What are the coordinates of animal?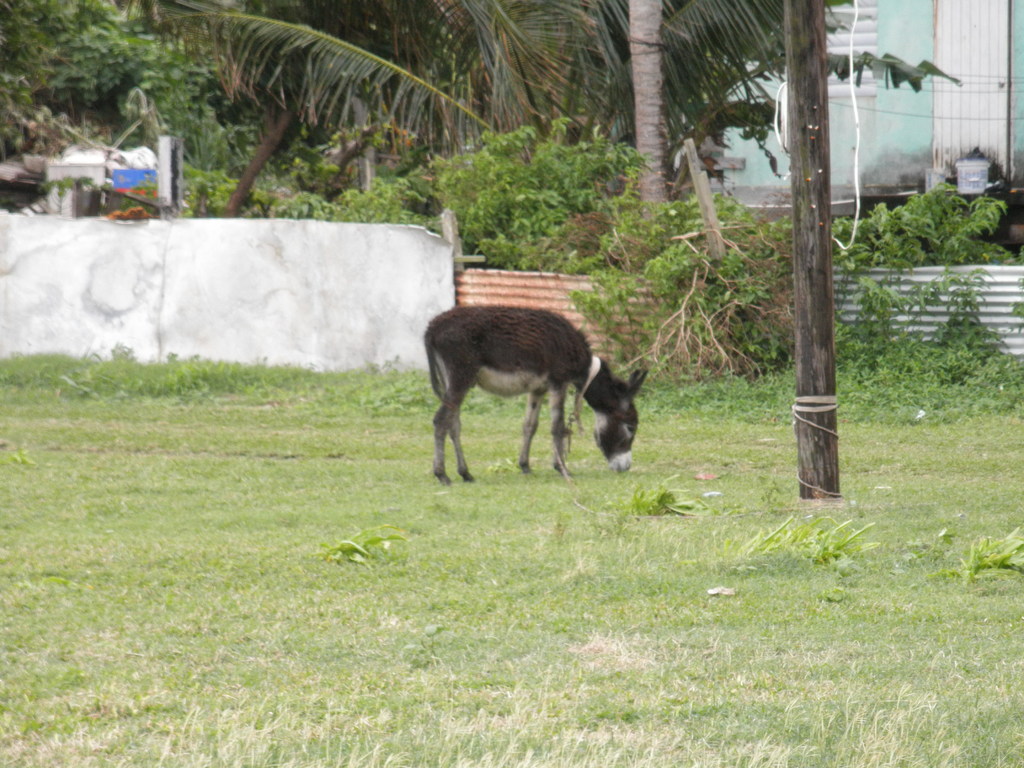
region(419, 301, 678, 484).
